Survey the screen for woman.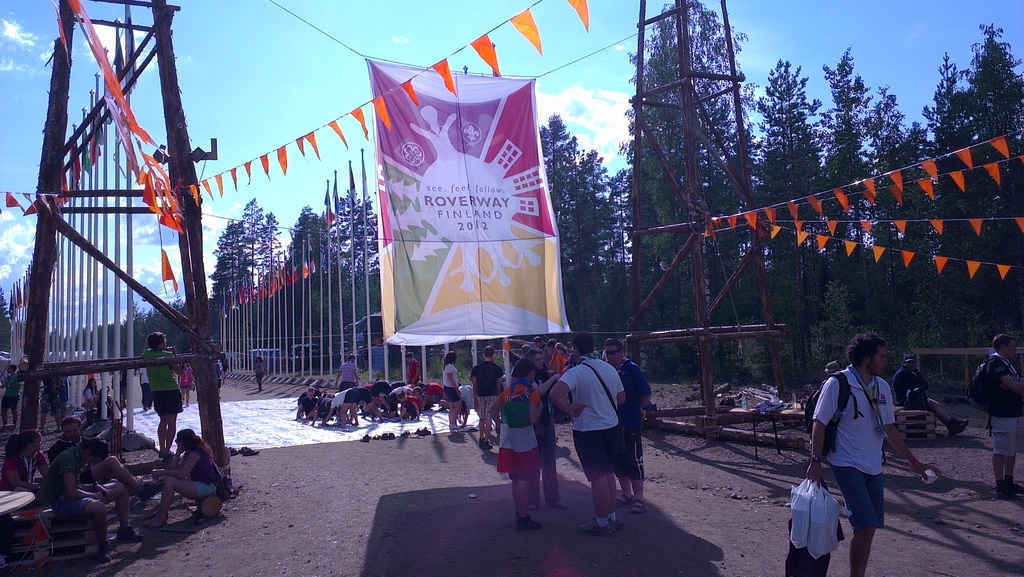
Survey found: [left=92, top=389, right=114, bottom=417].
